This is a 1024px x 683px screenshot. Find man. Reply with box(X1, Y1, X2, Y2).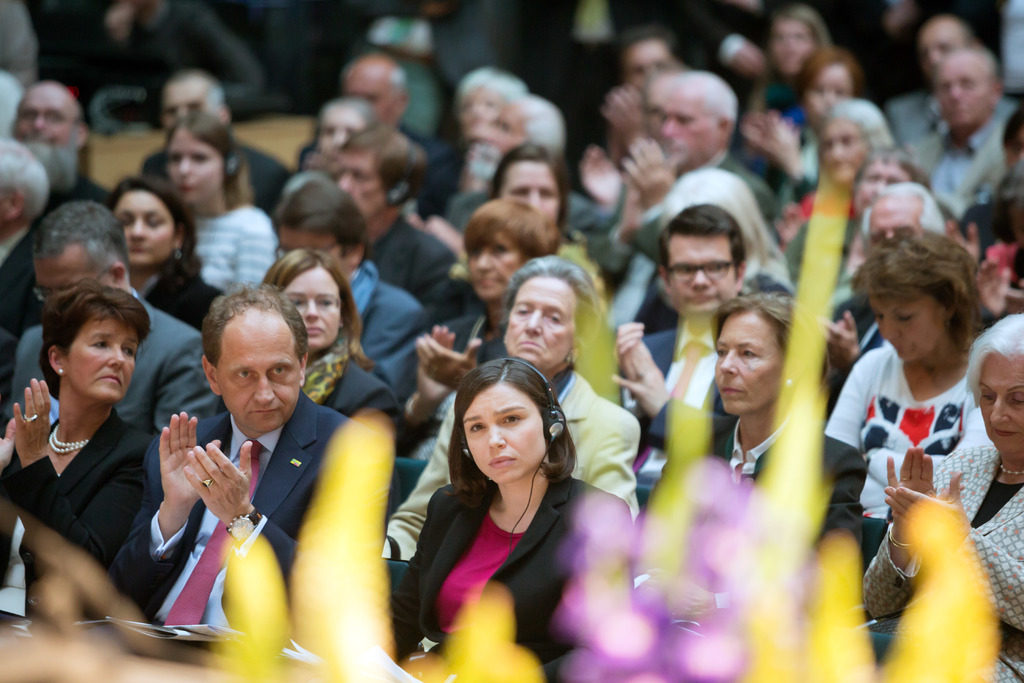
box(582, 68, 789, 325).
